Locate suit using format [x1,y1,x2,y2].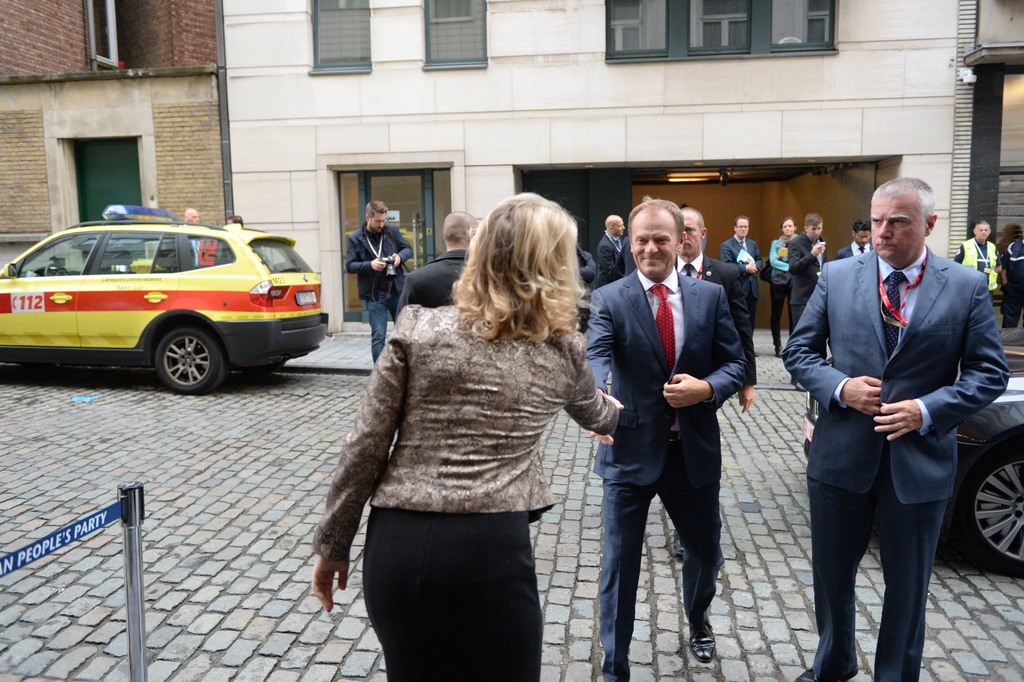
[593,229,626,282].
